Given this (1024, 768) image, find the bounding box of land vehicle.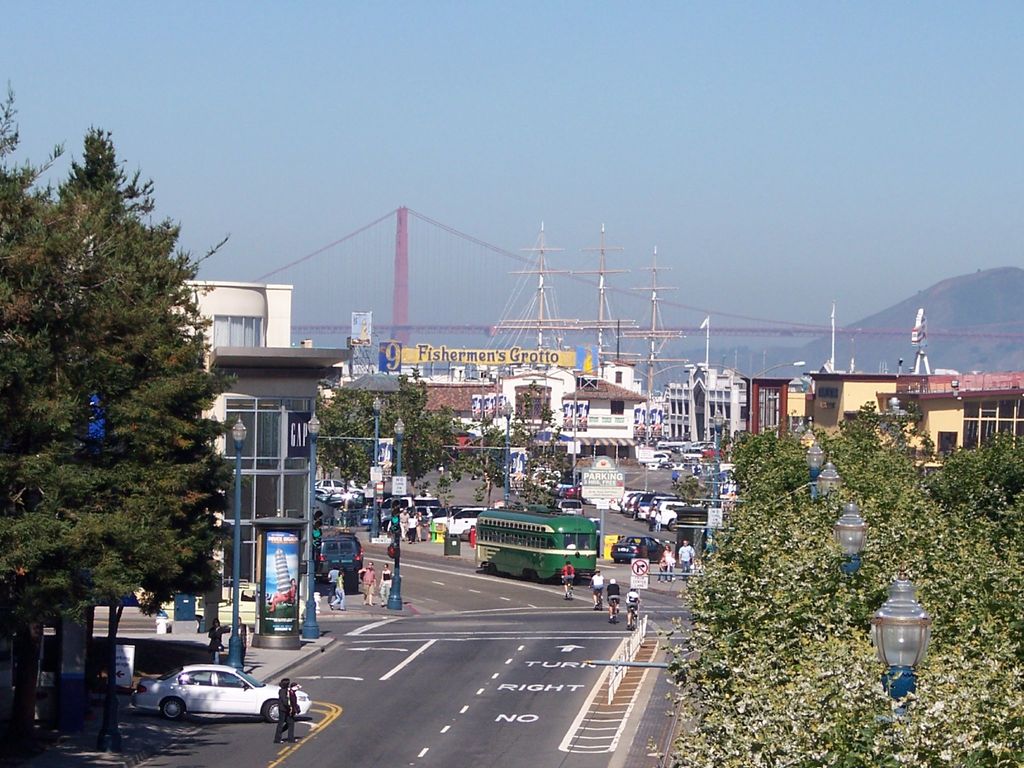
314/537/366/596.
